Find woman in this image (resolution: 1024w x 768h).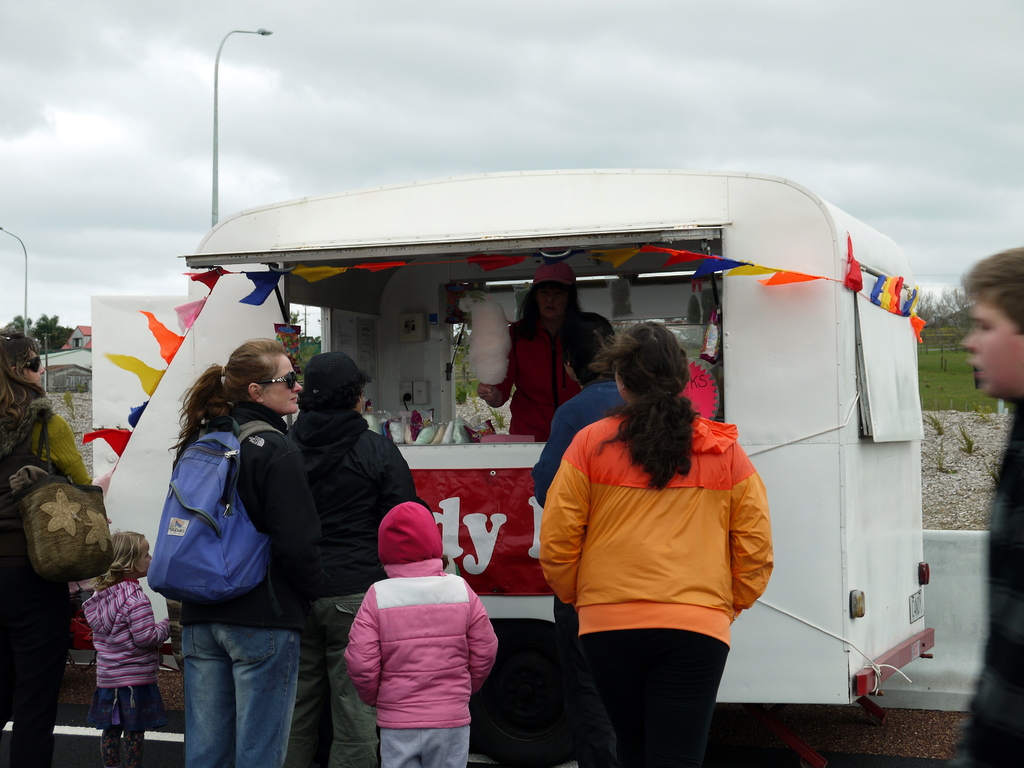
BBox(0, 336, 95, 767).
